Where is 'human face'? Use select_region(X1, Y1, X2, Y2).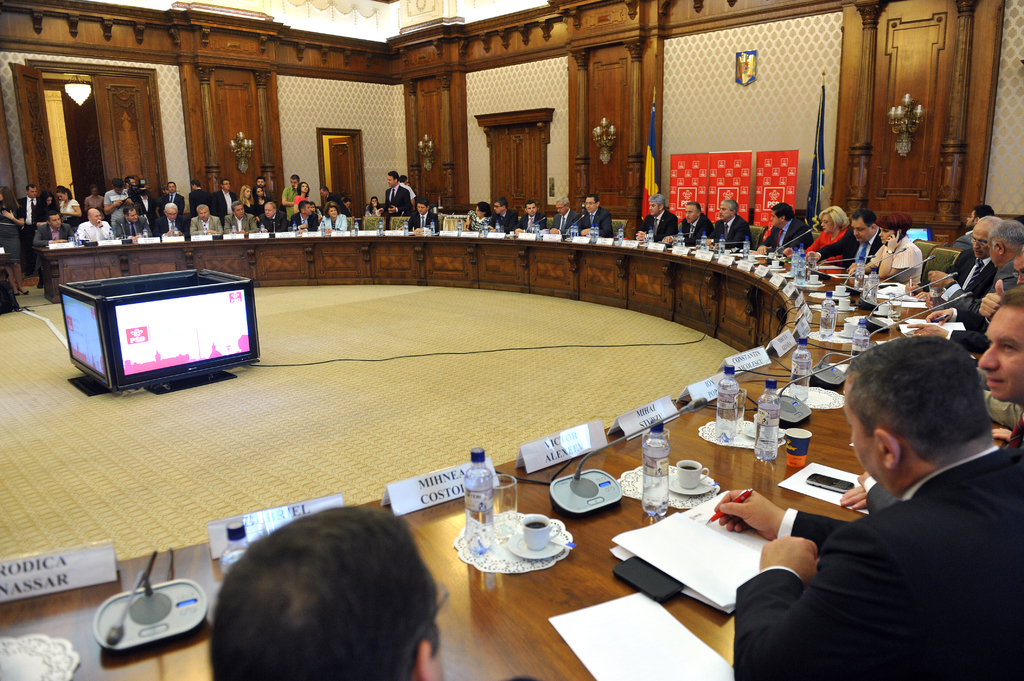
select_region(197, 205, 207, 223).
